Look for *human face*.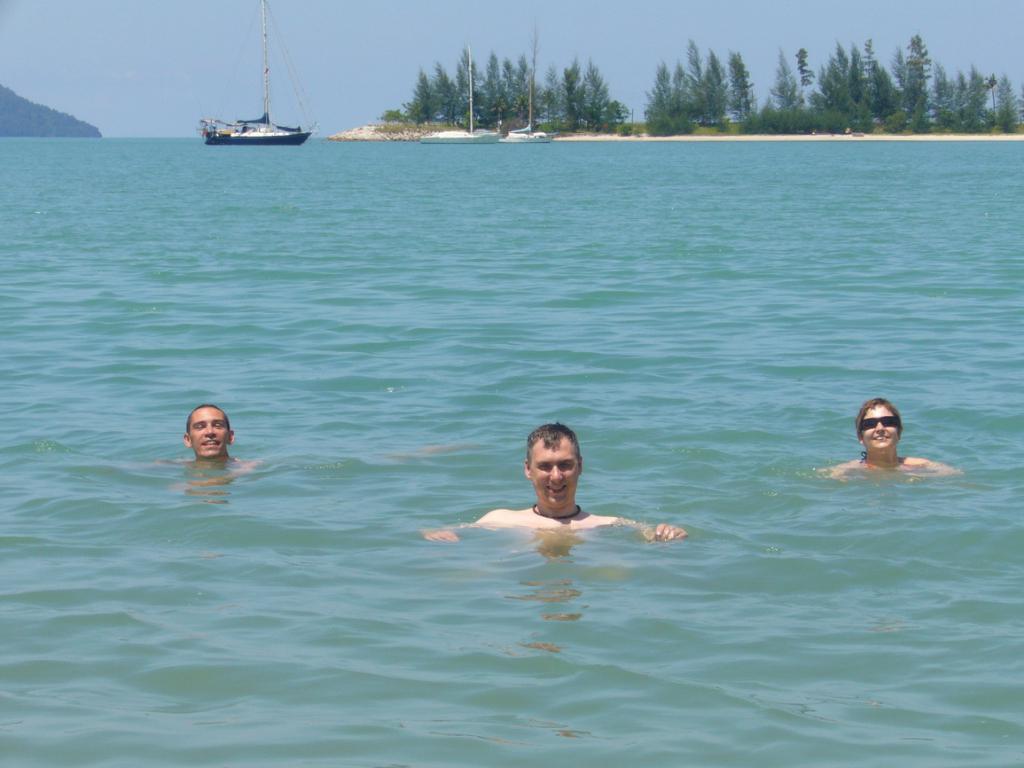
Found: left=528, top=437, right=579, bottom=508.
